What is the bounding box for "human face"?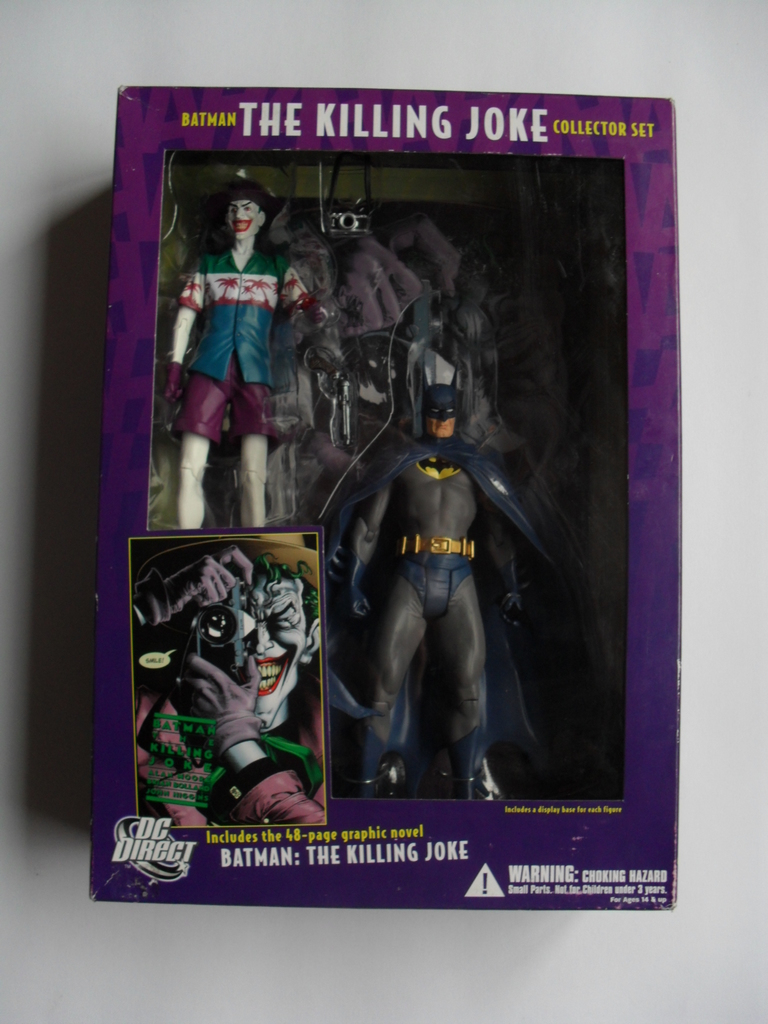
detection(225, 195, 271, 243).
